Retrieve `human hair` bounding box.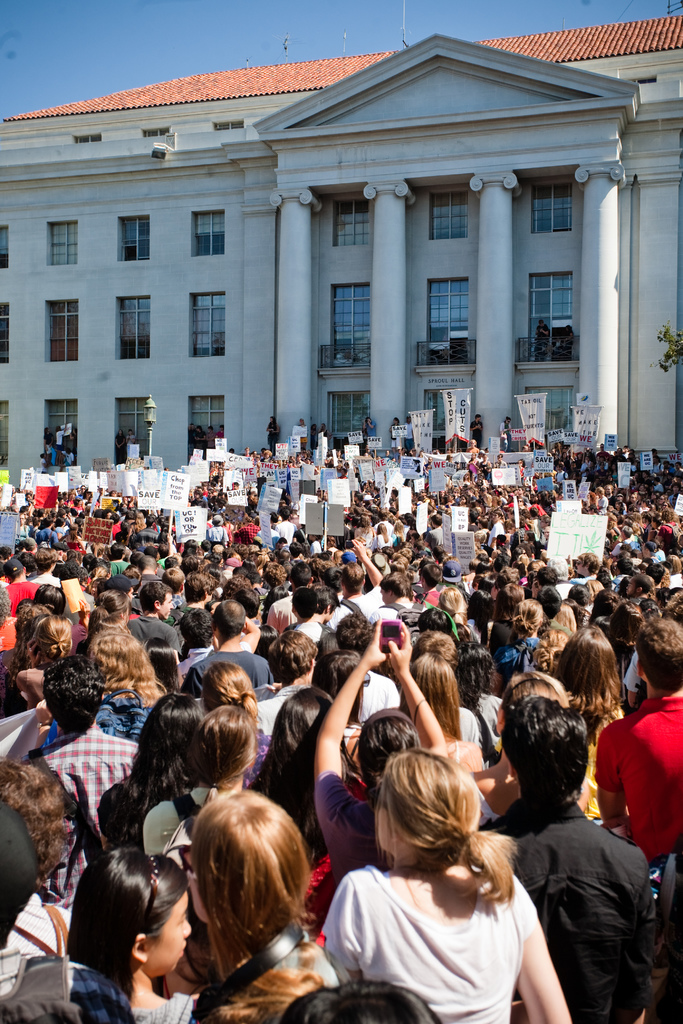
Bounding box: {"x1": 311, "y1": 647, "x2": 360, "y2": 685}.
